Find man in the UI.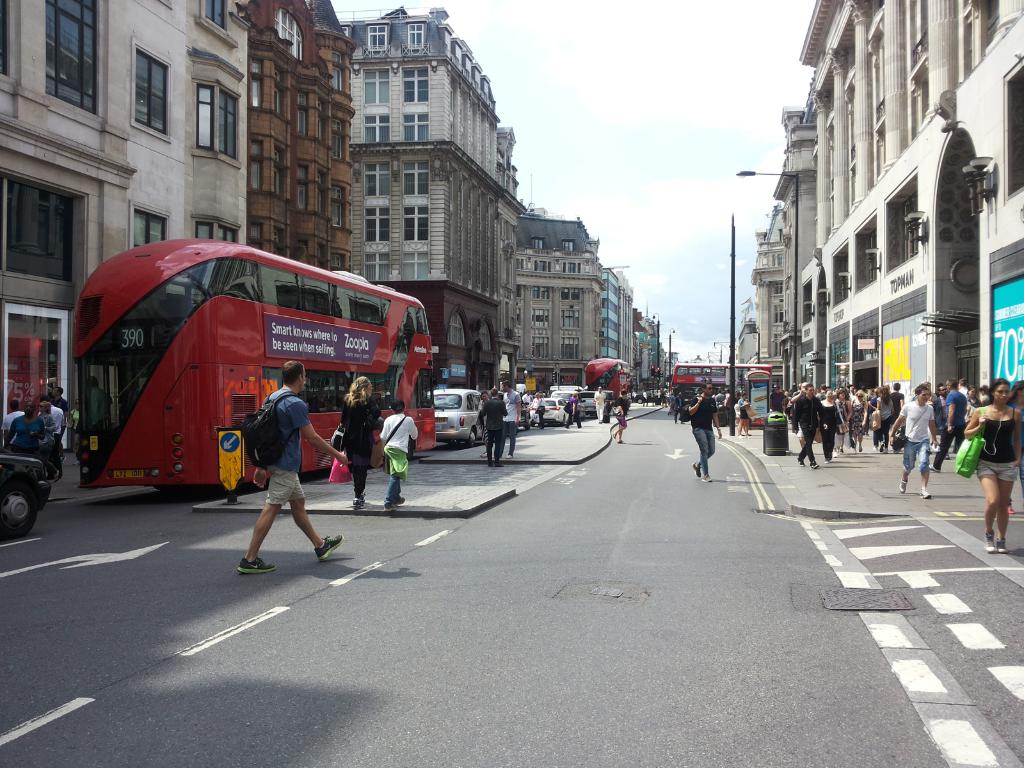
UI element at (left=793, top=380, right=828, bottom=470).
